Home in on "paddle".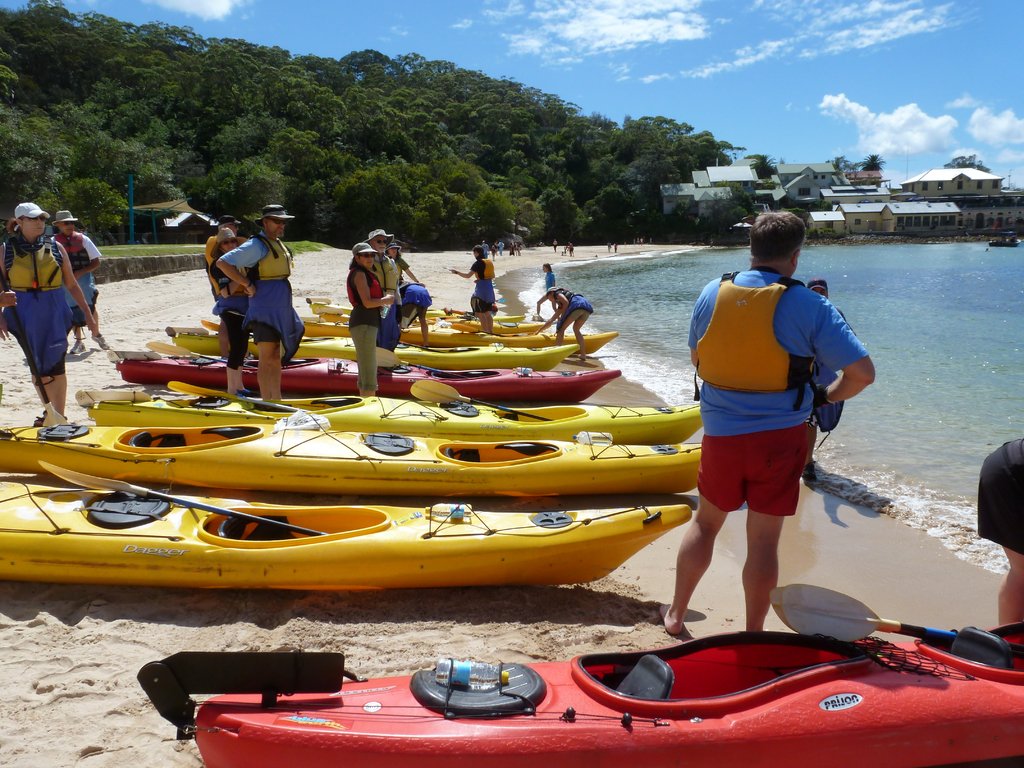
Homed in at [41,462,326,538].
